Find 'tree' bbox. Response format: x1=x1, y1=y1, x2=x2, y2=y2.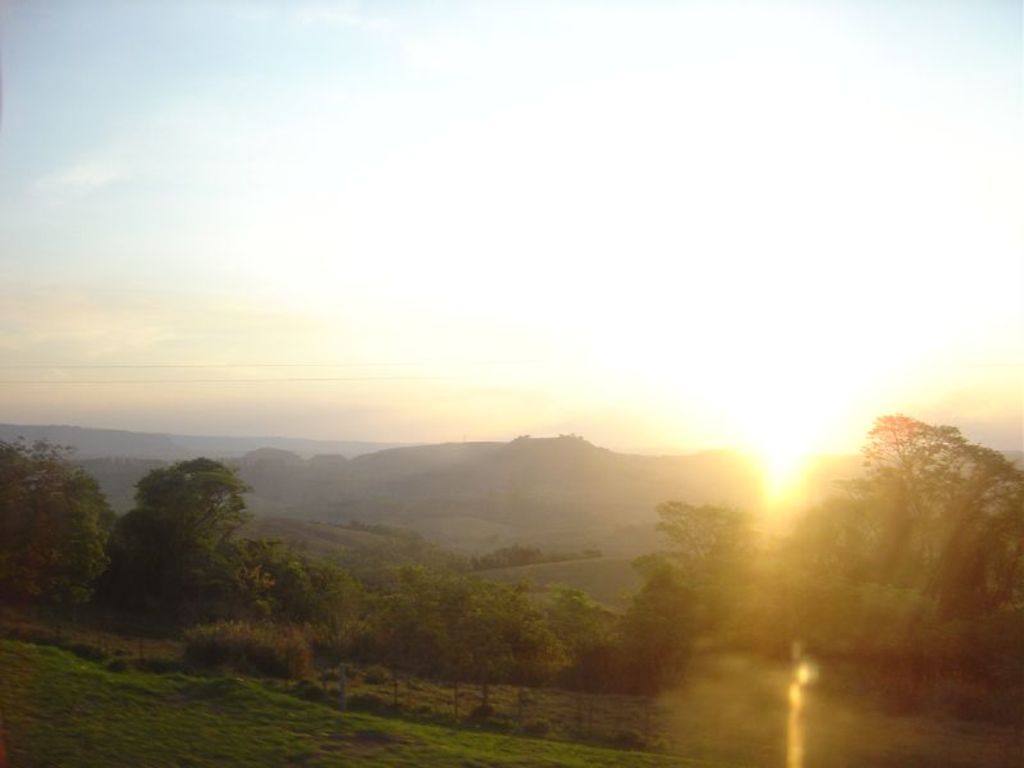
x1=780, y1=407, x2=1010, y2=744.
